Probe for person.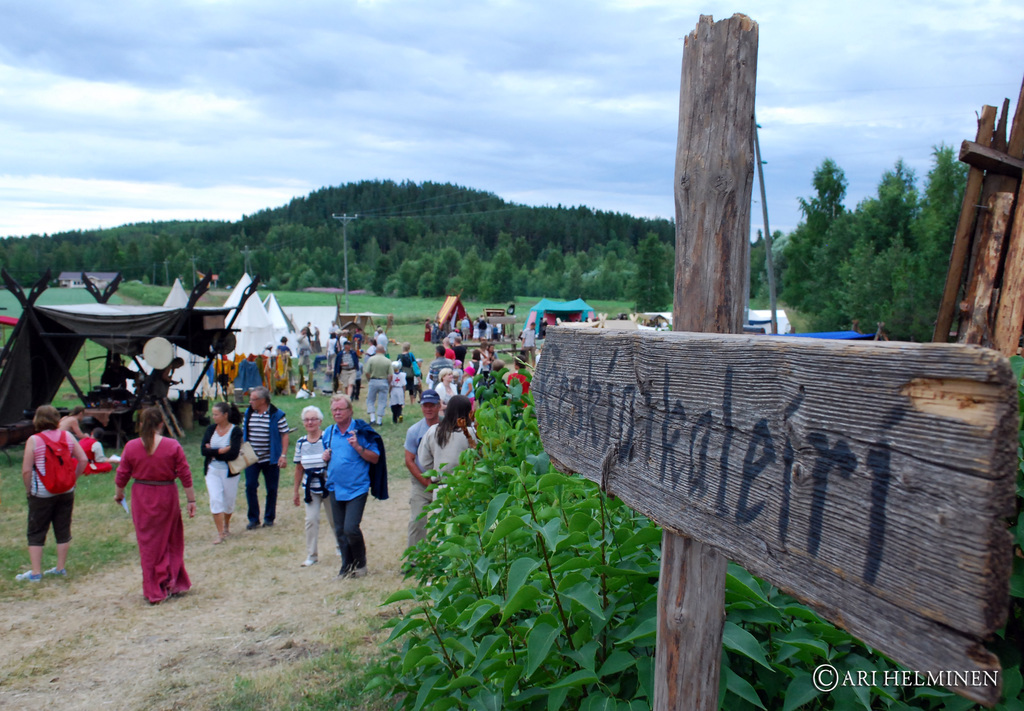
Probe result: [108,404,186,609].
